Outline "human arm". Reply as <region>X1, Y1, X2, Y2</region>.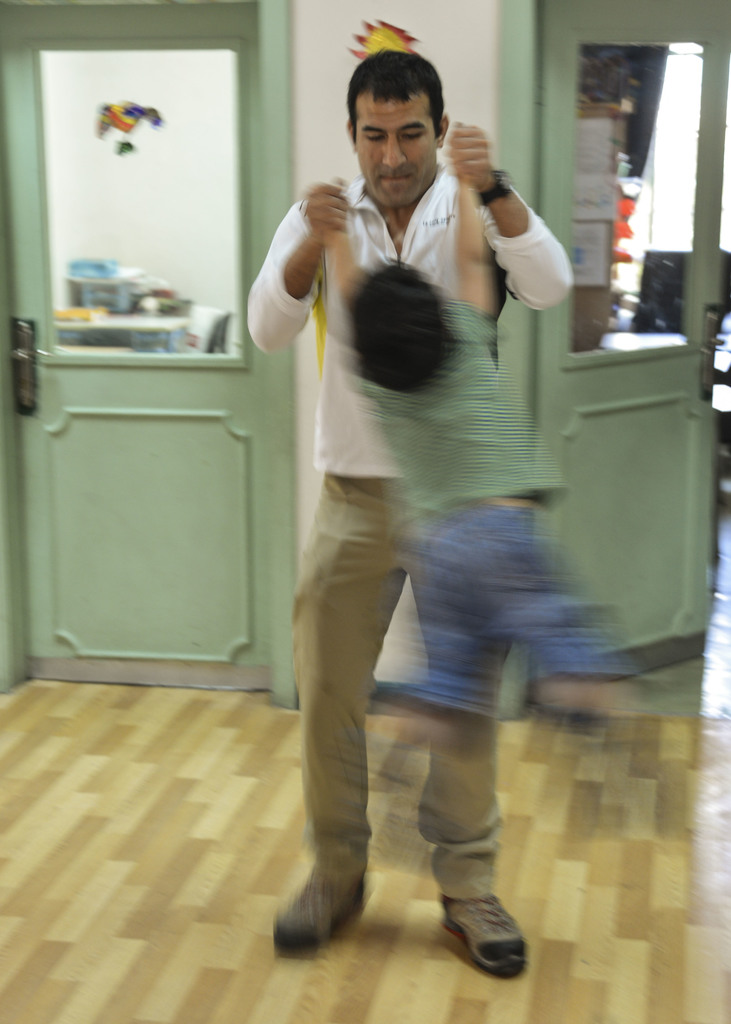
<region>252, 168, 375, 378</region>.
